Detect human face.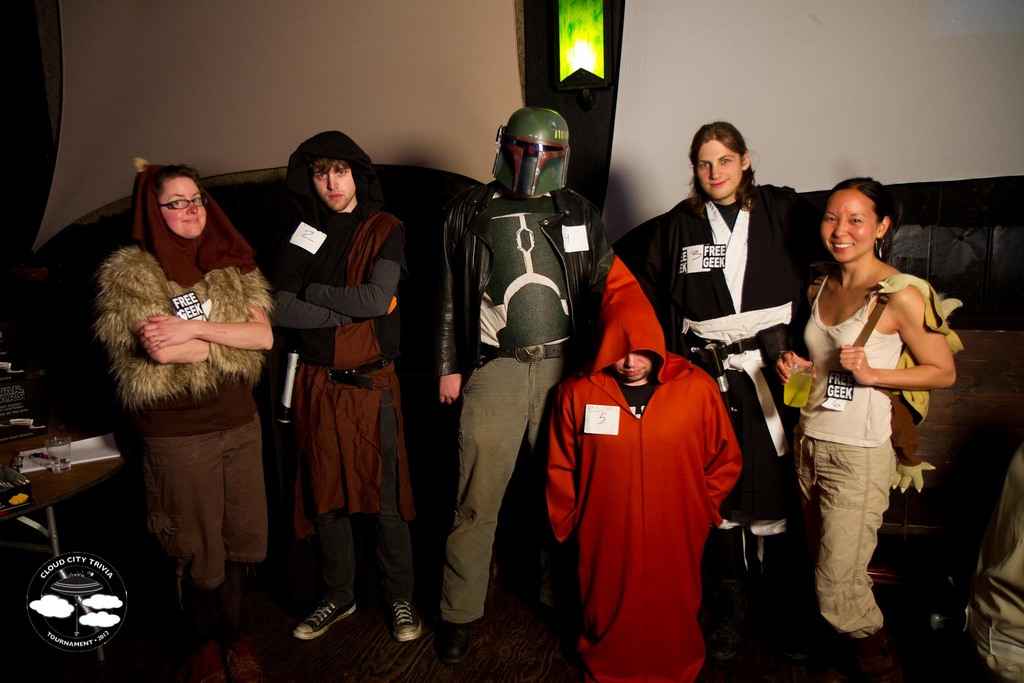
Detected at (left=692, top=143, right=744, bottom=206).
